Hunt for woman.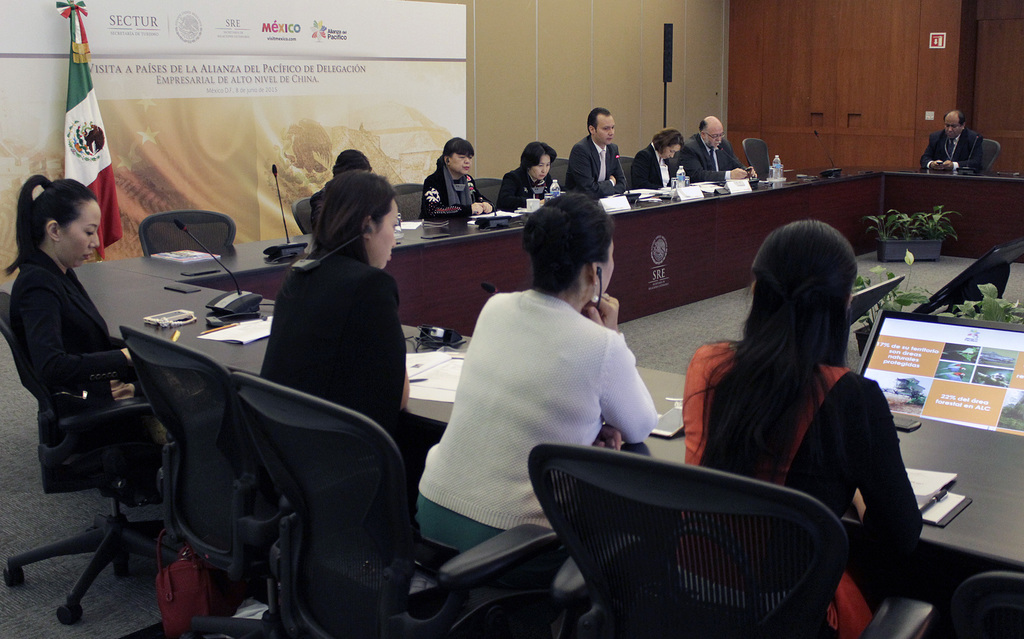
Hunted down at Rect(501, 135, 560, 205).
